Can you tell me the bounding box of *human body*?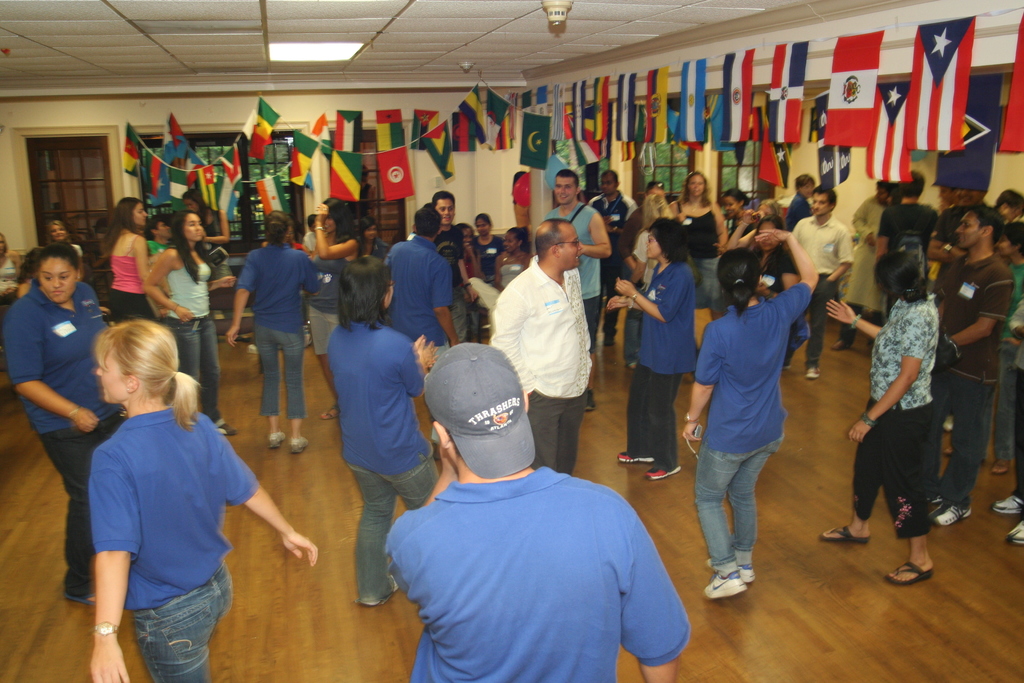
(705,230,824,611).
